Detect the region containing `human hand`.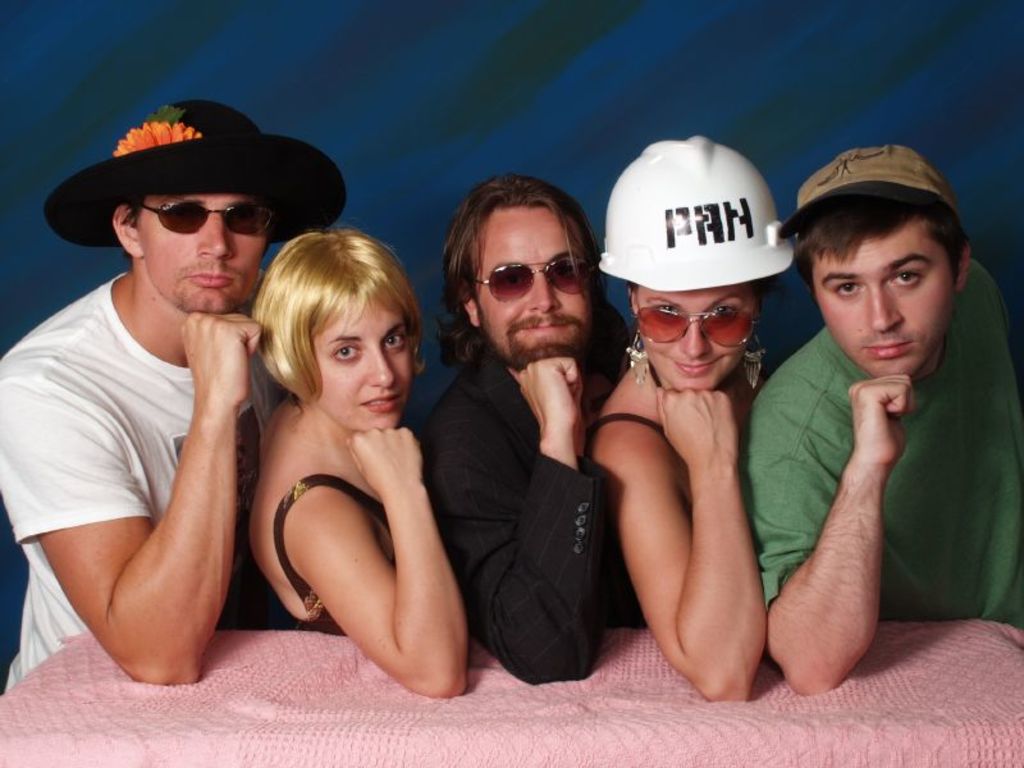
[x1=344, y1=428, x2=424, y2=497].
